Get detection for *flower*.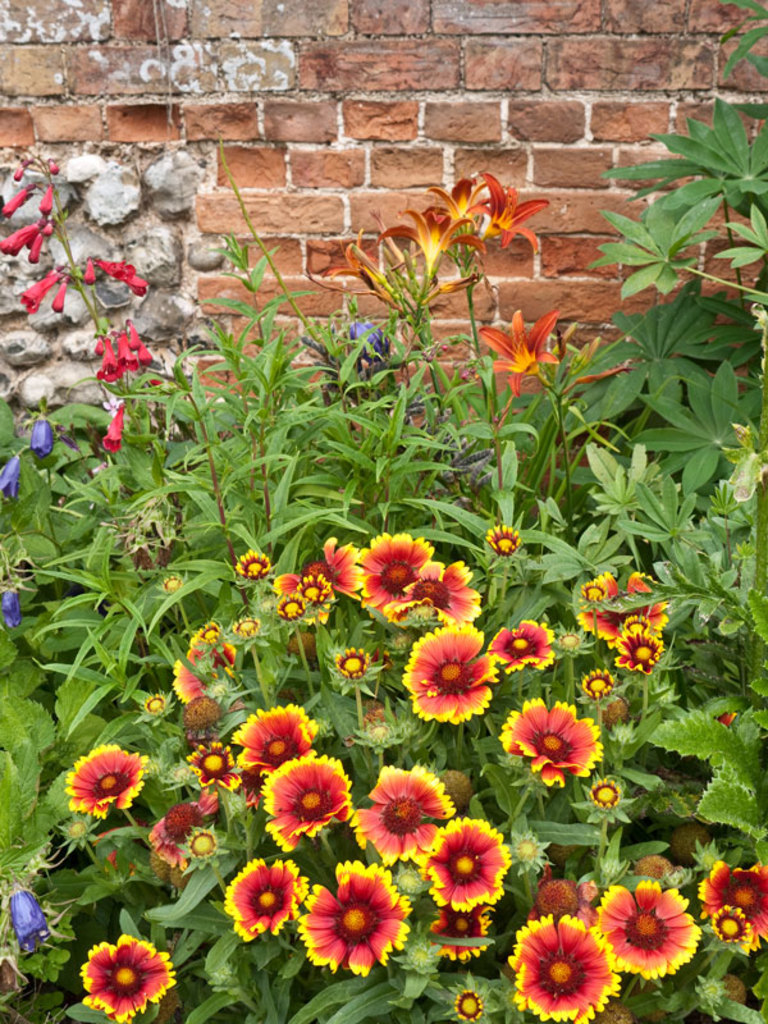
Detection: 64/742/145/822.
